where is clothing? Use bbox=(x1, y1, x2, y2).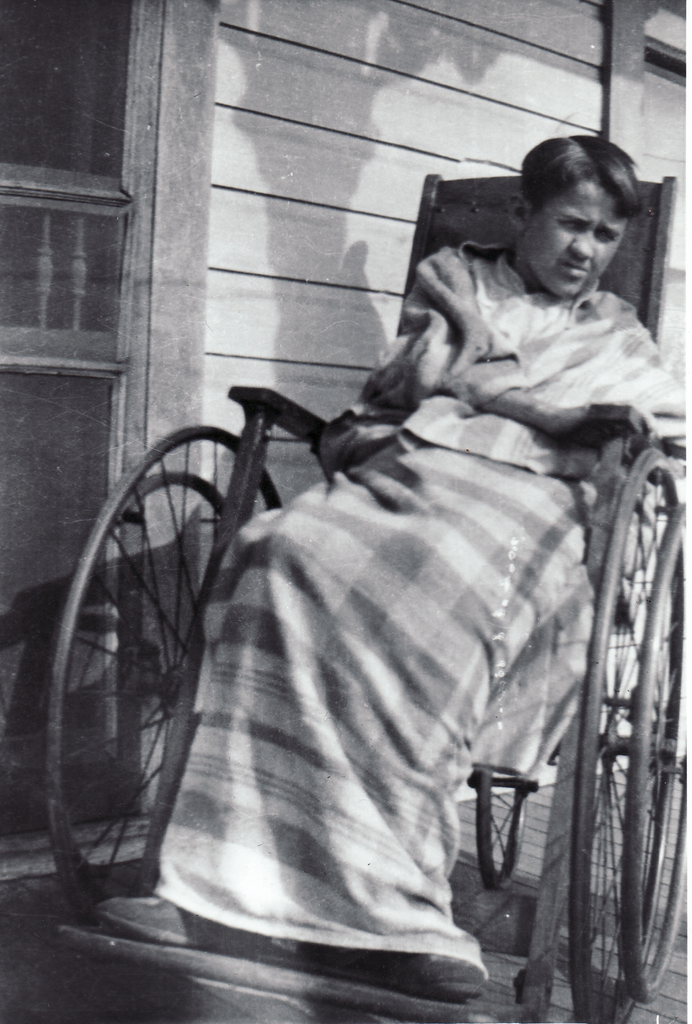
bbox=(140, 245, 691, 964).
